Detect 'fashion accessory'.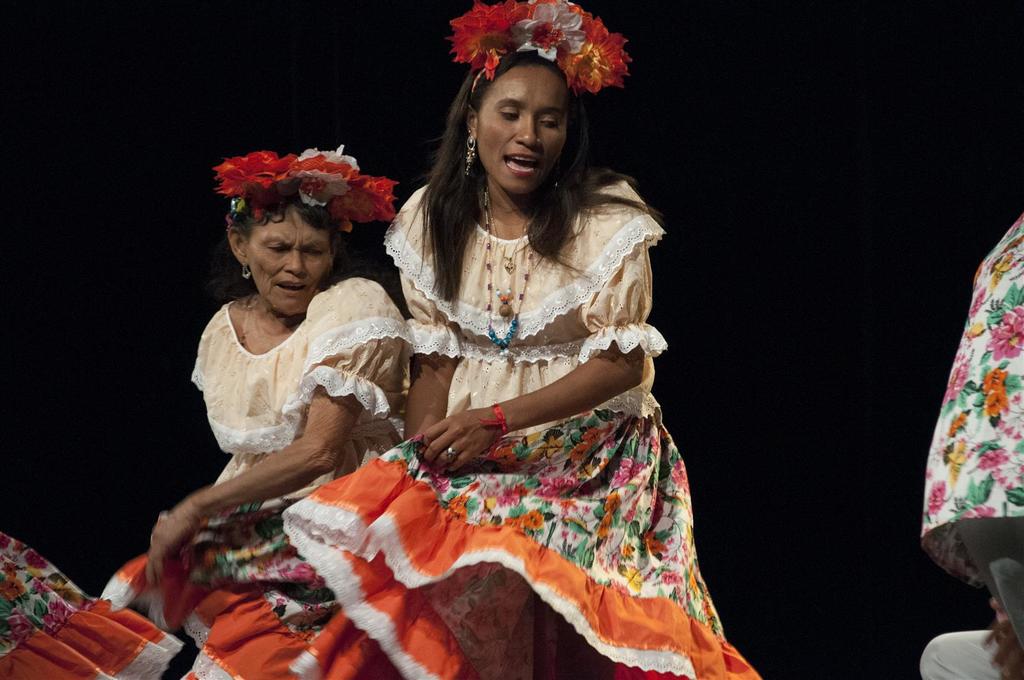
Detected at {"left": 212, "top": 140, "right": 401, "bottom": 236}.
